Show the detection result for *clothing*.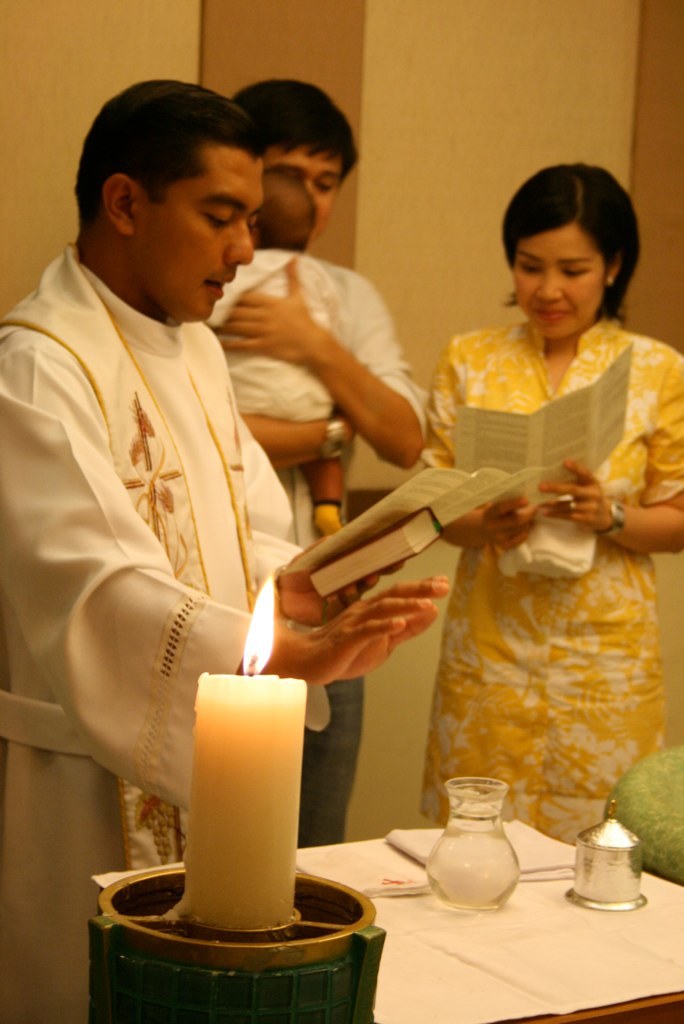
select_region(423, 328, 683, 865).
